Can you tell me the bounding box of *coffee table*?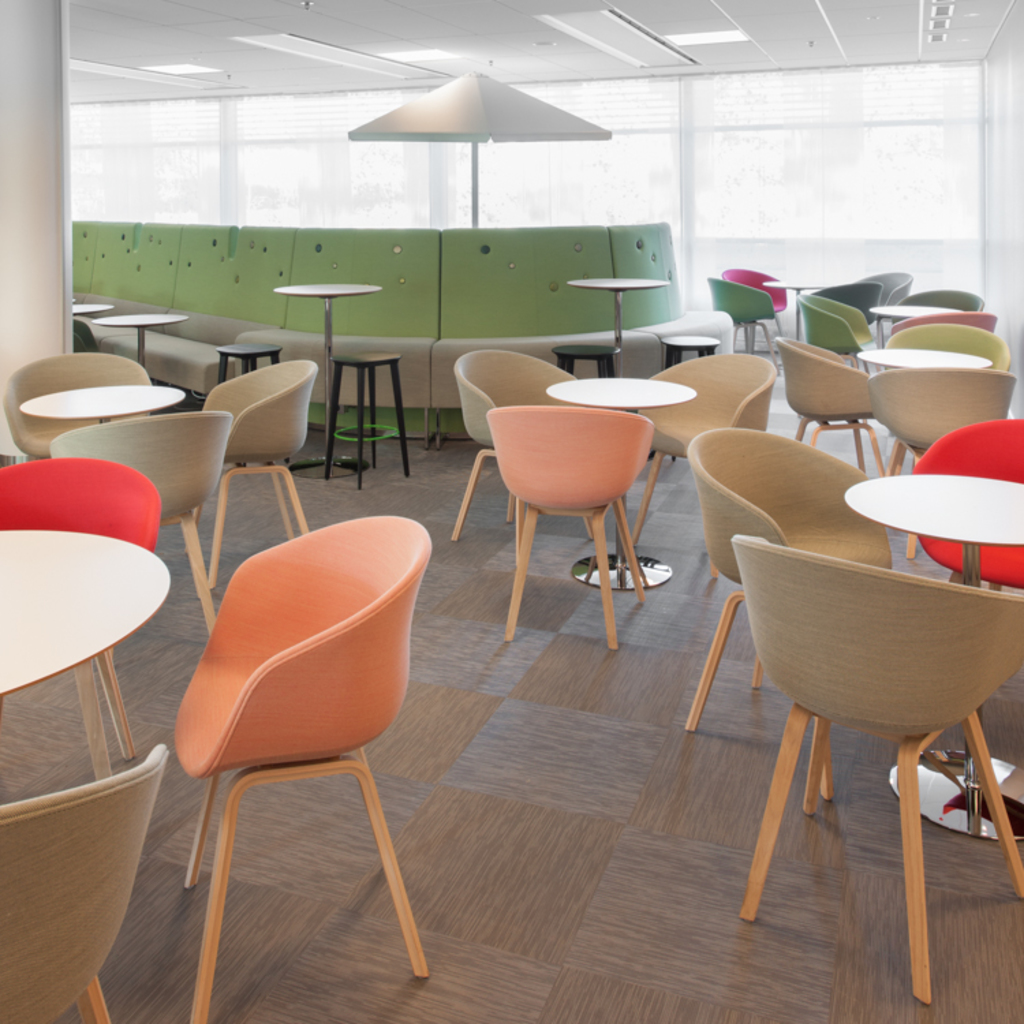
detection(664, 321, 720, 355).
